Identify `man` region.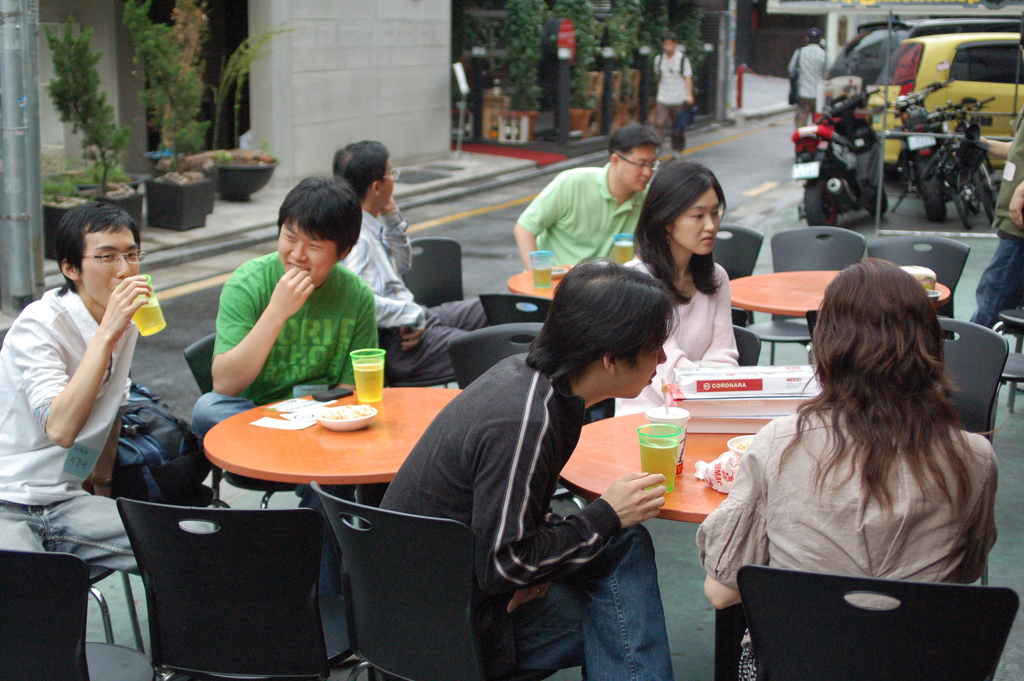
Region: 6, 192, 172, 575.
